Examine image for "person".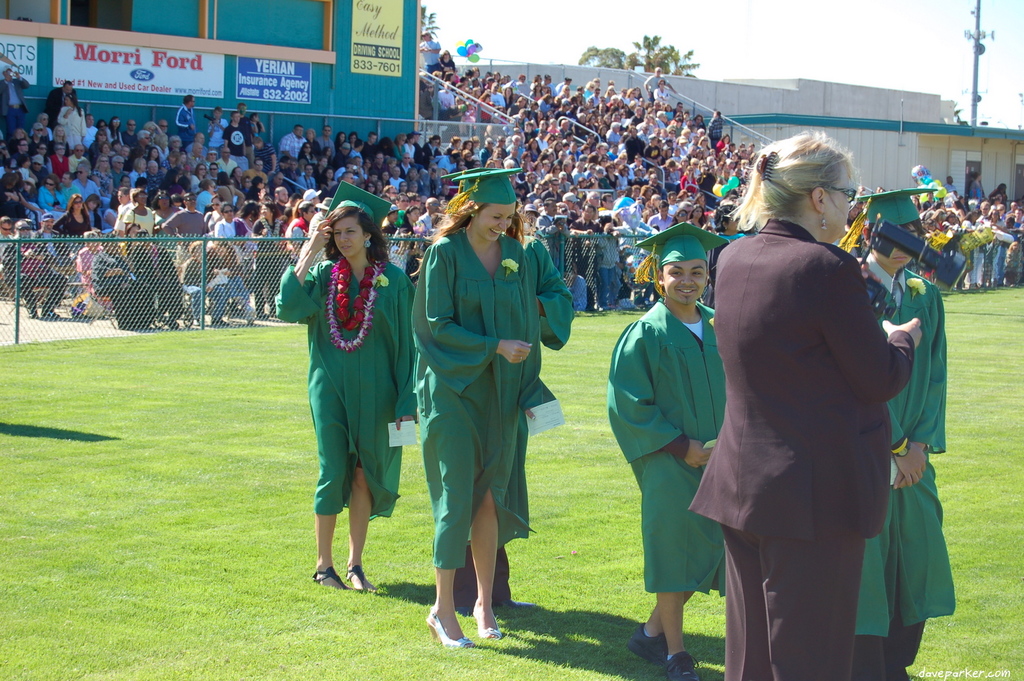
Examination result: 520/156/525/179.
